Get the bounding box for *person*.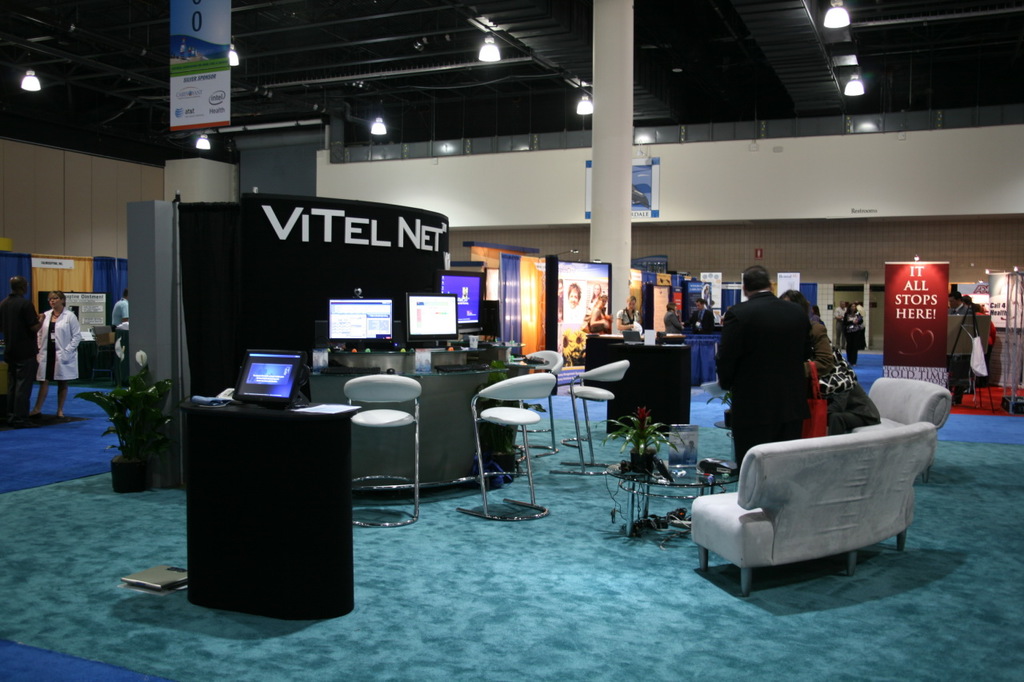
<bbox>662, 299, 685, 336</bbox>.
